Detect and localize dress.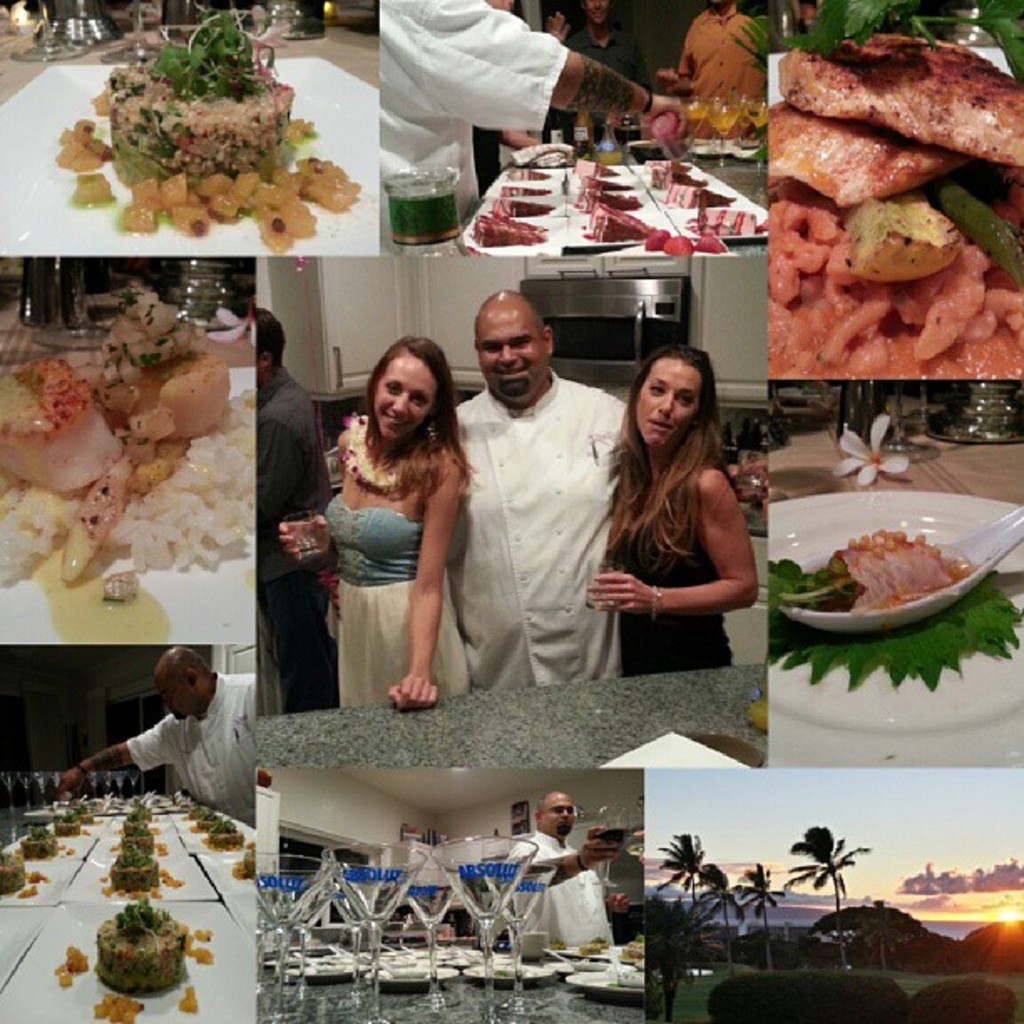
Localized at [606, 463, 735, 681].
